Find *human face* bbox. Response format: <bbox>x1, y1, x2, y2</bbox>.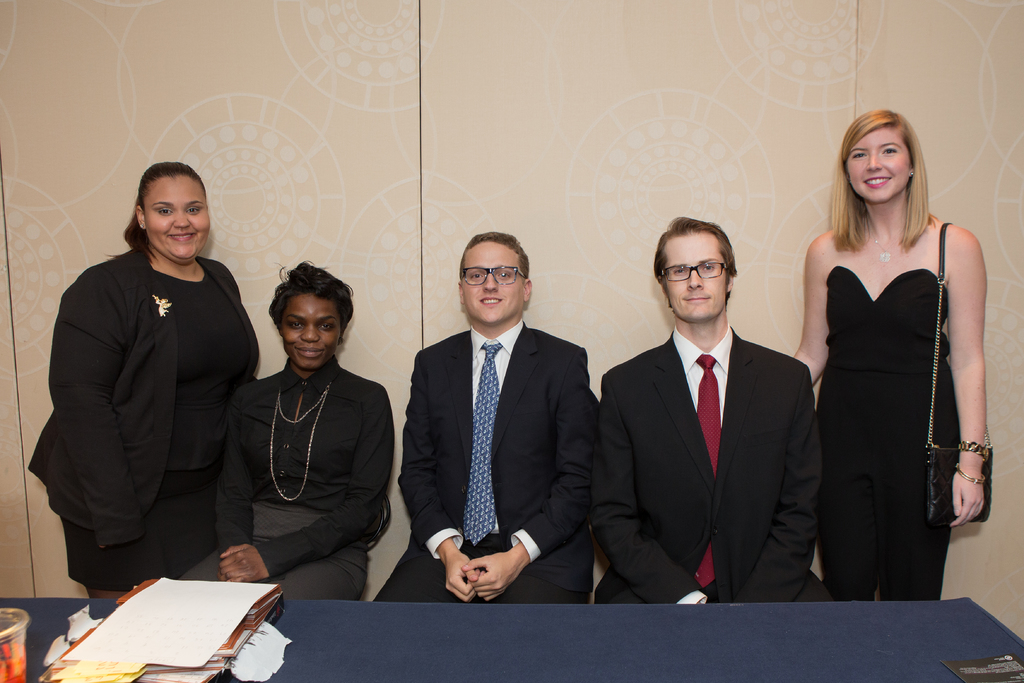
<bbox>148, 178, 209, 258</bbox>.
